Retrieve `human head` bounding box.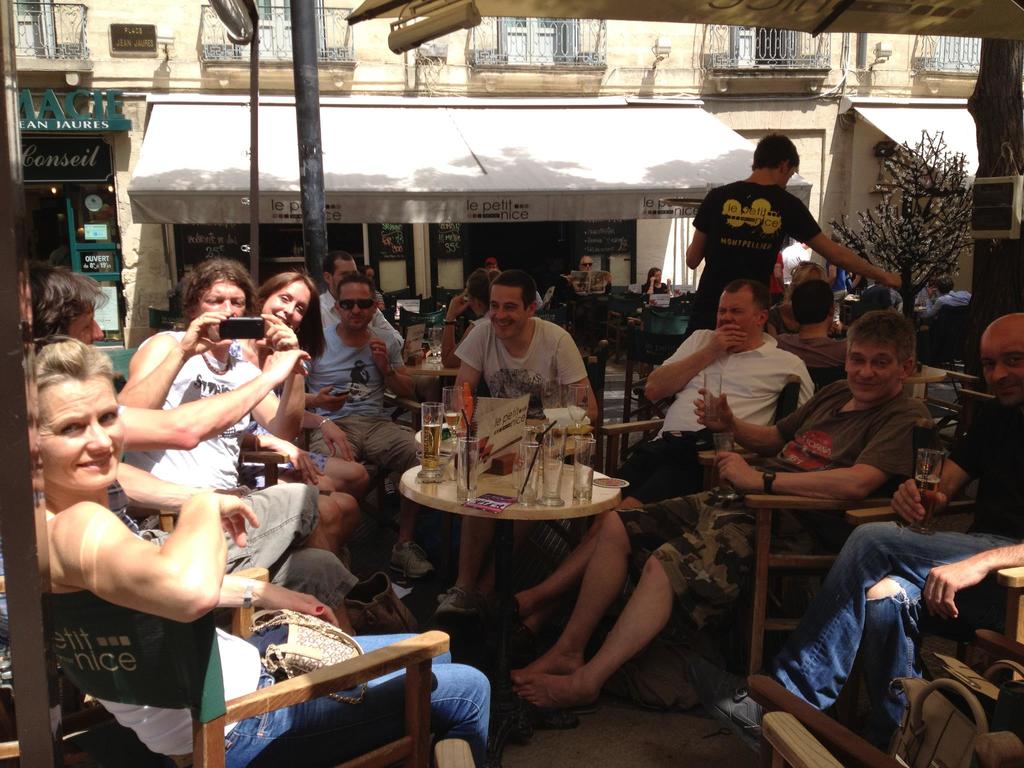
Bounding box: rect(26, 260, 107, 344).
